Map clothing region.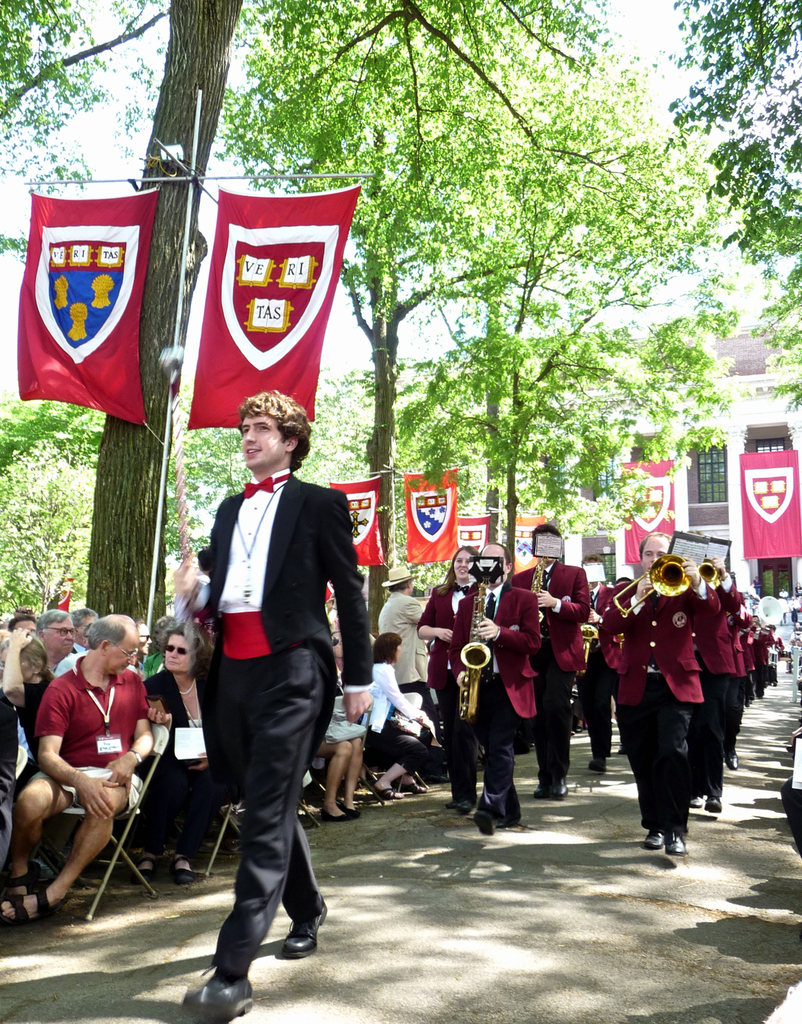
Mapped to detection(436, 568, 526, 797).
